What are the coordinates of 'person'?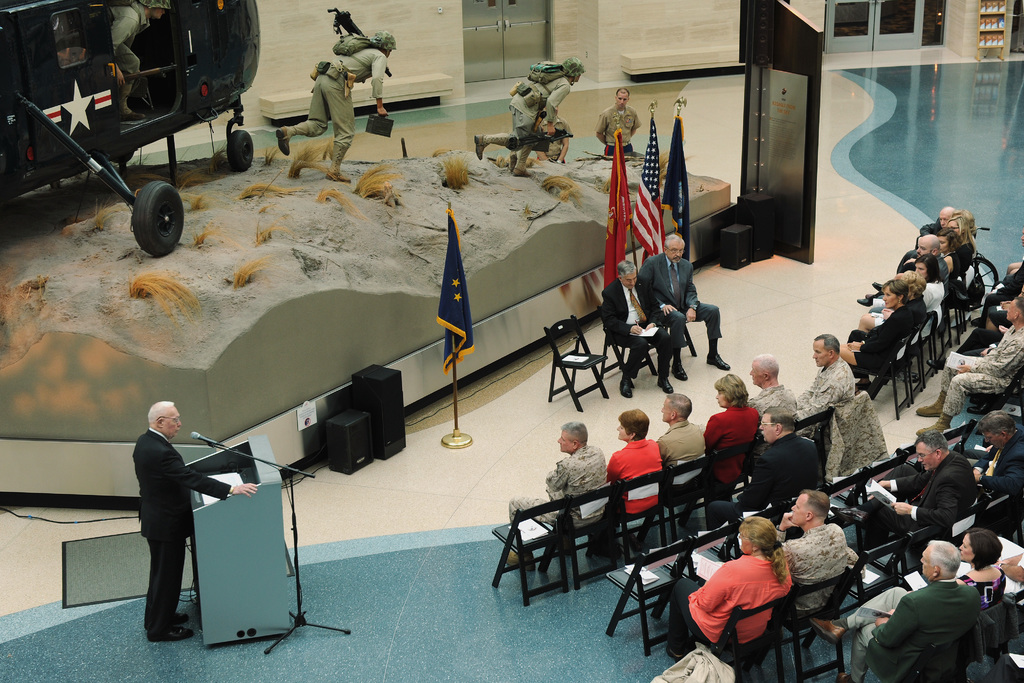
bbox=[607, 250, 669, 396].
